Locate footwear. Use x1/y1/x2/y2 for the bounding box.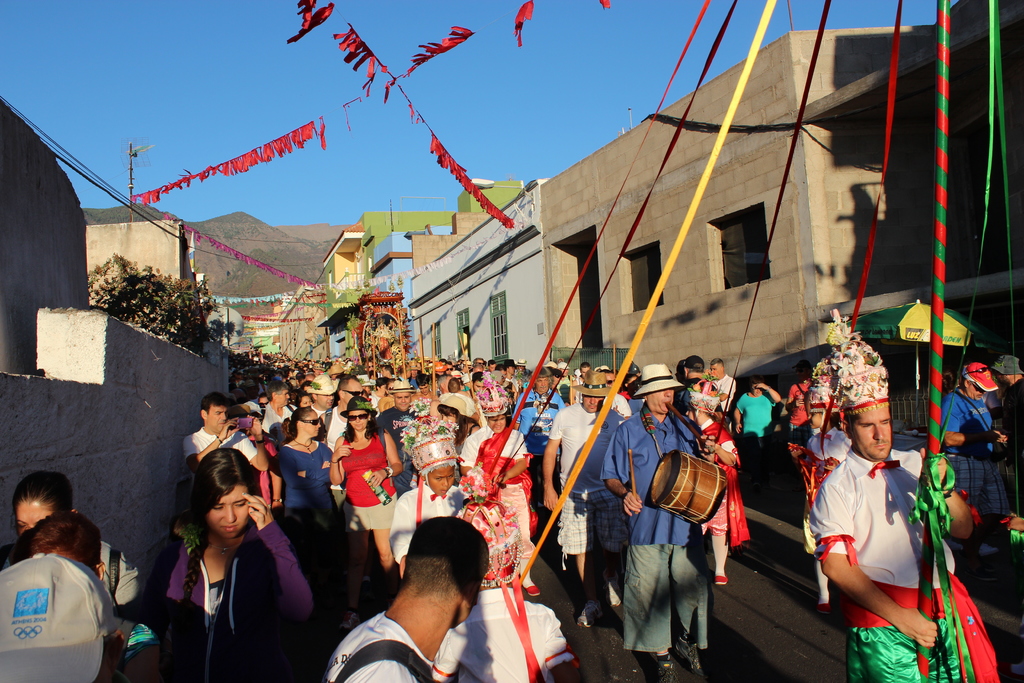
341/609/366/630.
